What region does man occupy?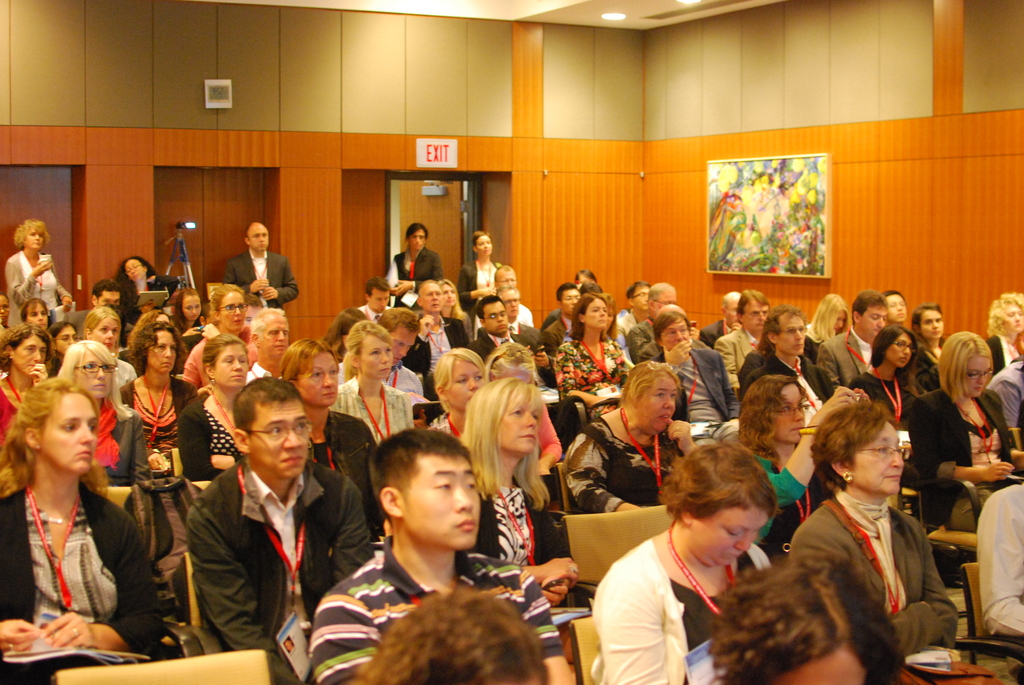
select_region(820, 287, 891, 400).
